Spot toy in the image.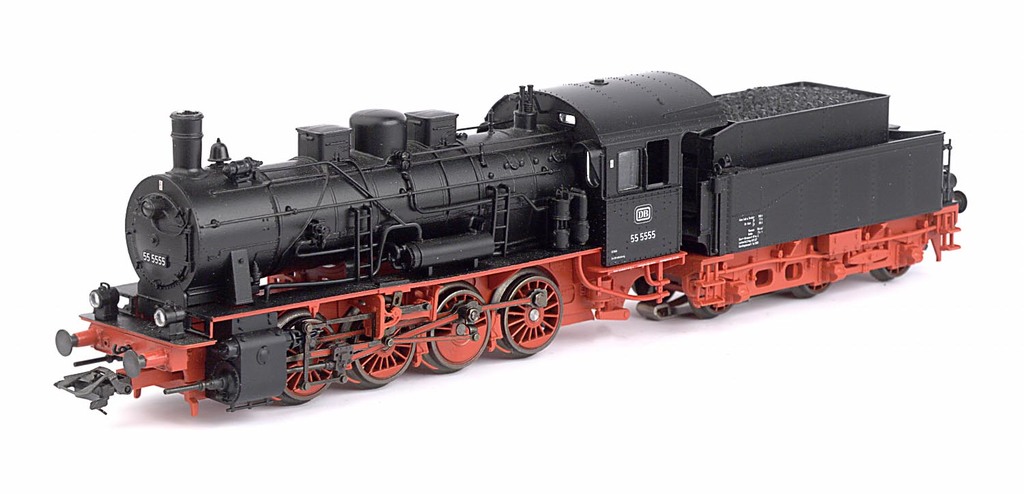
toy found at select_region(181, 76, 971, 353).
